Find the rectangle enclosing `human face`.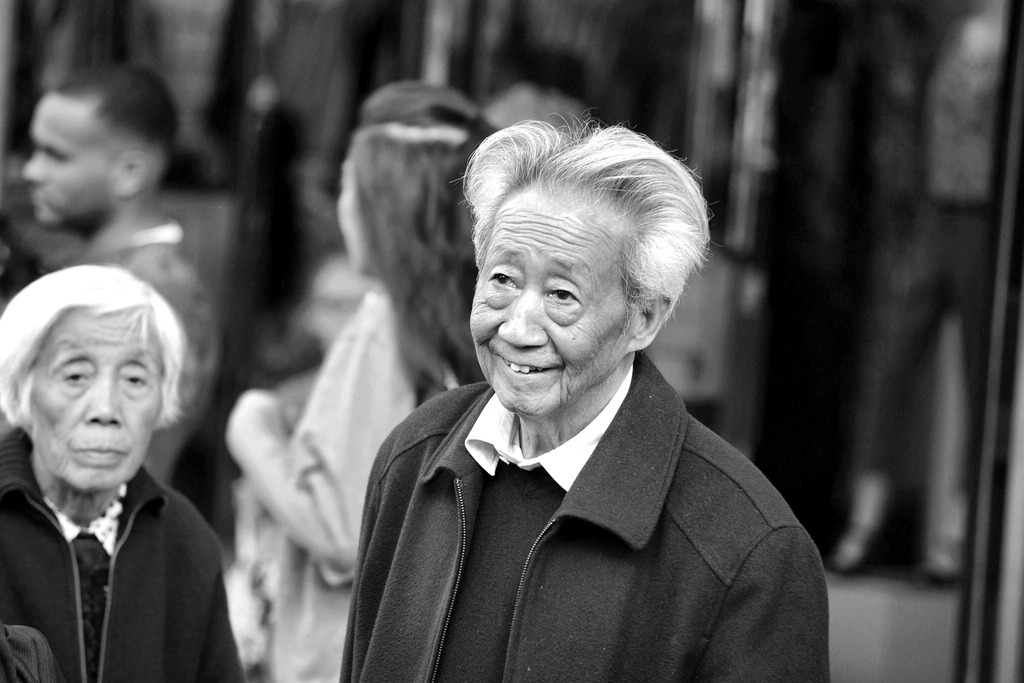
pyautogui.locateOnScreen(470, 188, 640, 414).
